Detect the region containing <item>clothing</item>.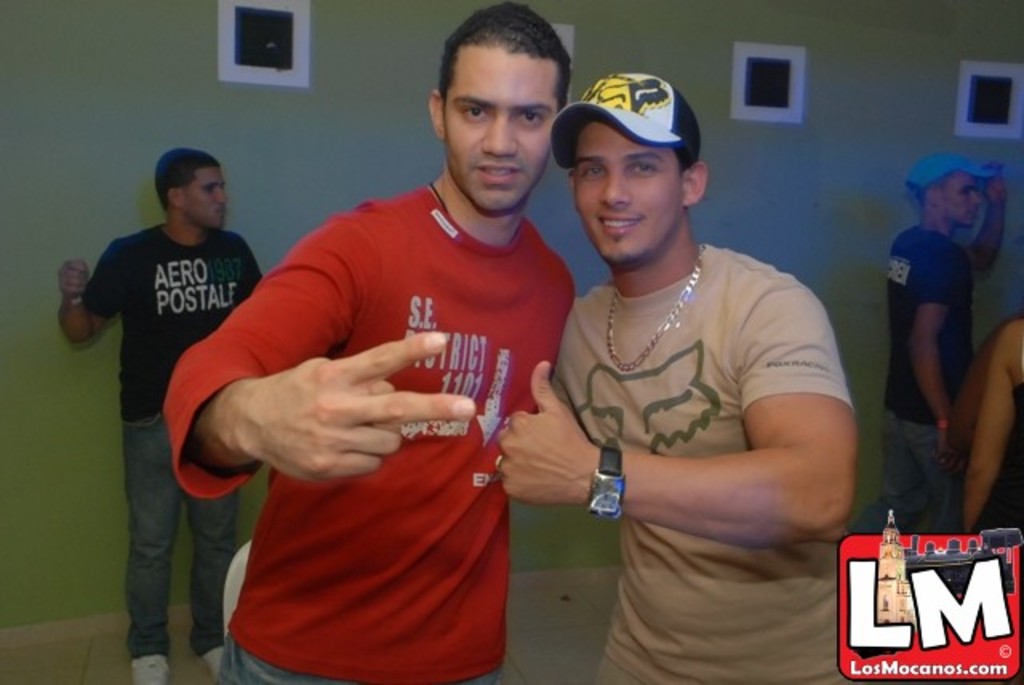
<region>91, 216, 286, 683</region>.
